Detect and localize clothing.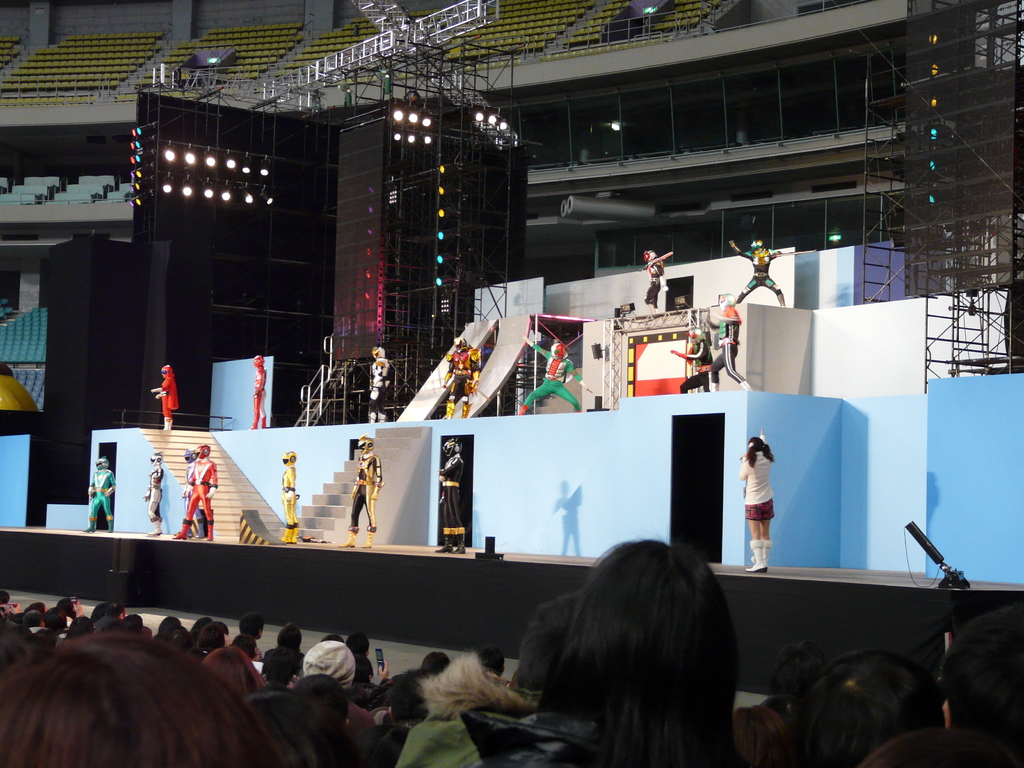
Localized at 255 355 268 427.
